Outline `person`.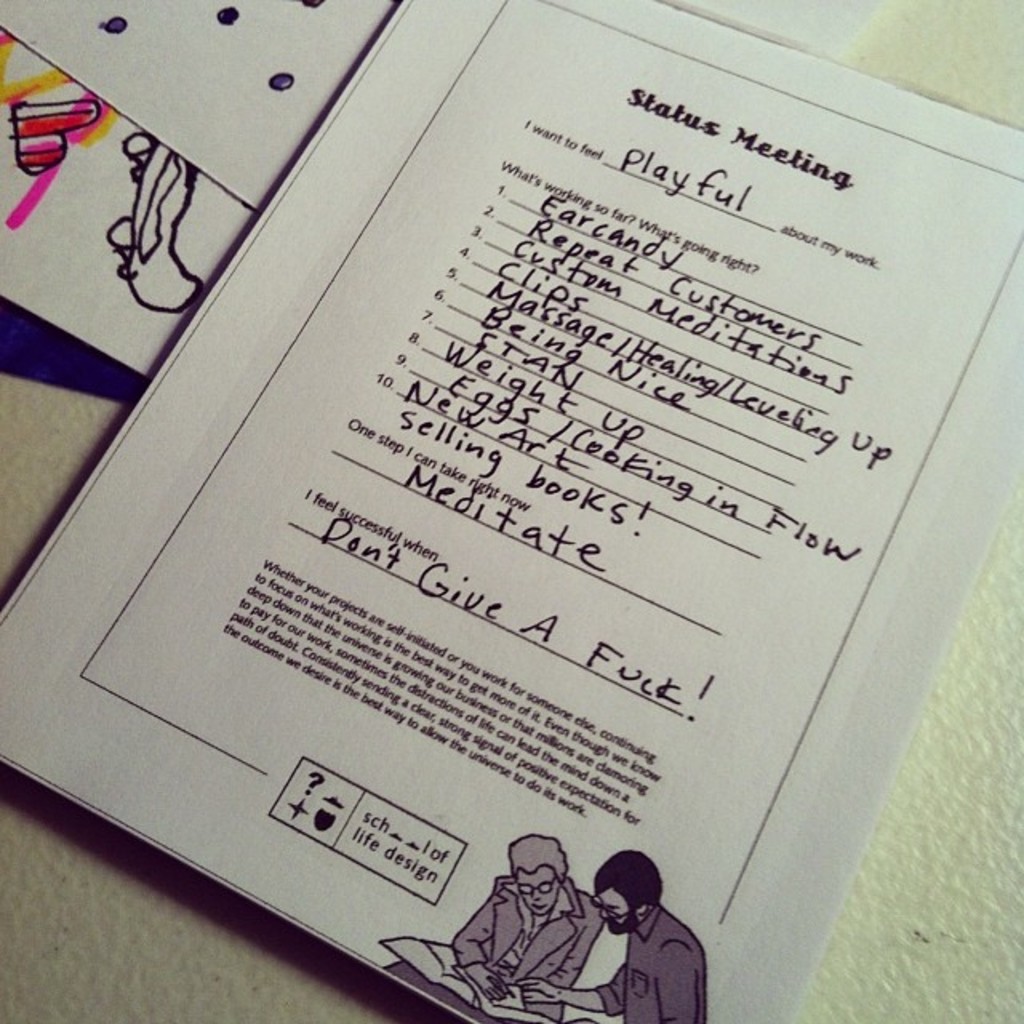
Outline: detection(518, 846, 720, 1022).
